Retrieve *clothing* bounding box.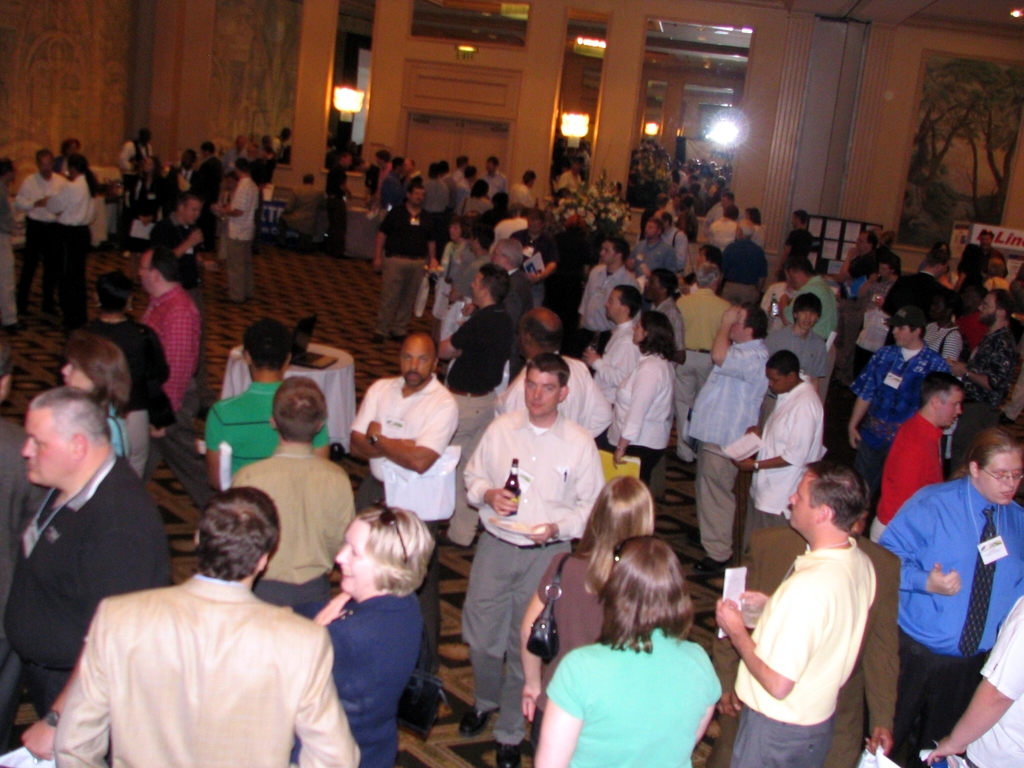
Bounding box: [x1=872, y1=417, x2=943, y2=541].
